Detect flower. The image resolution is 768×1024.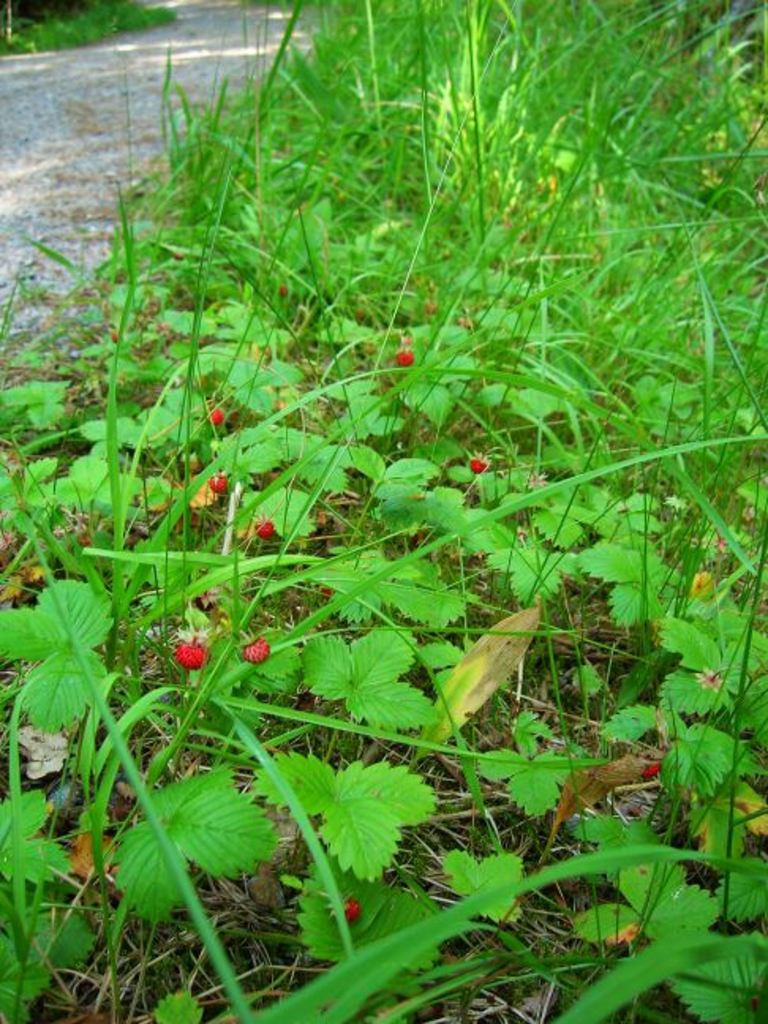
detection(344, 902, 356, 923).
